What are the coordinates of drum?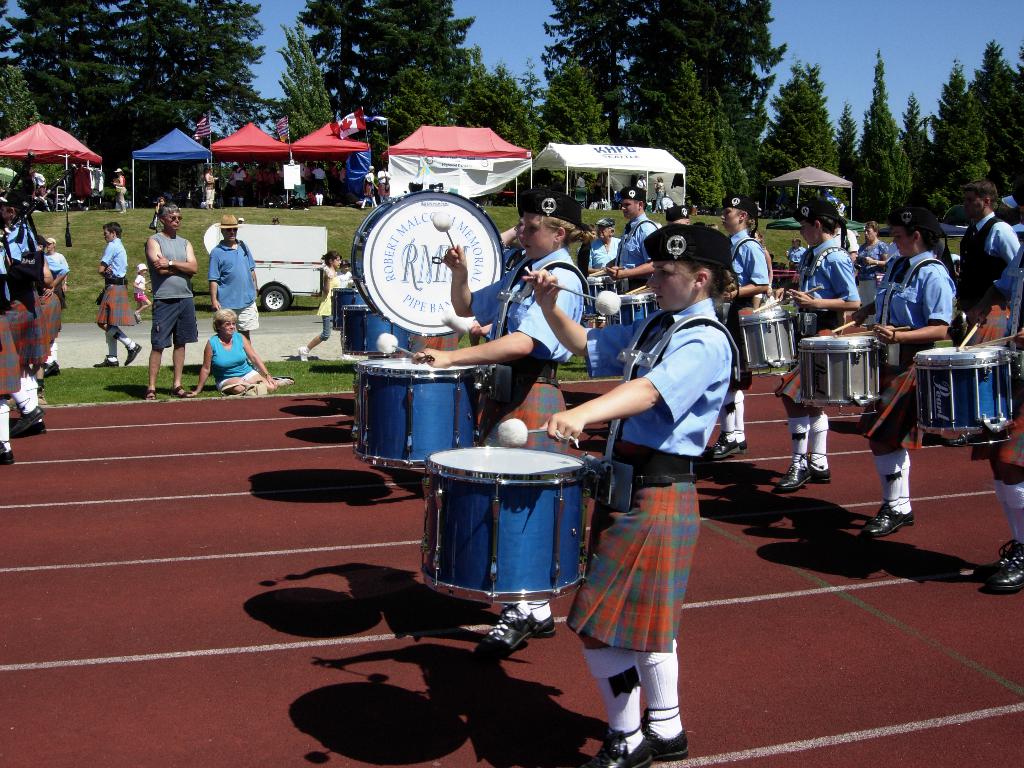
[left=740, top=308, right=796, bottom=373].
